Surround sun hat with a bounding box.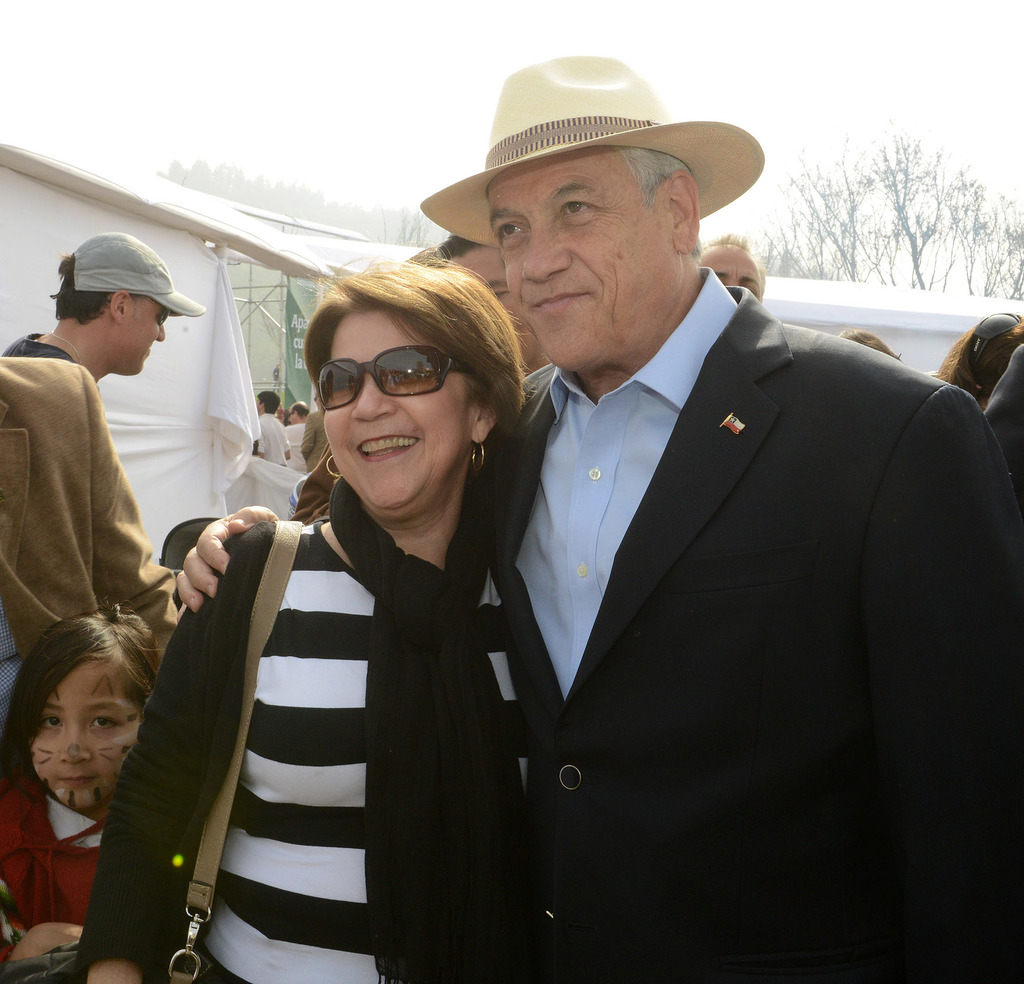
[44,229,219,328].
